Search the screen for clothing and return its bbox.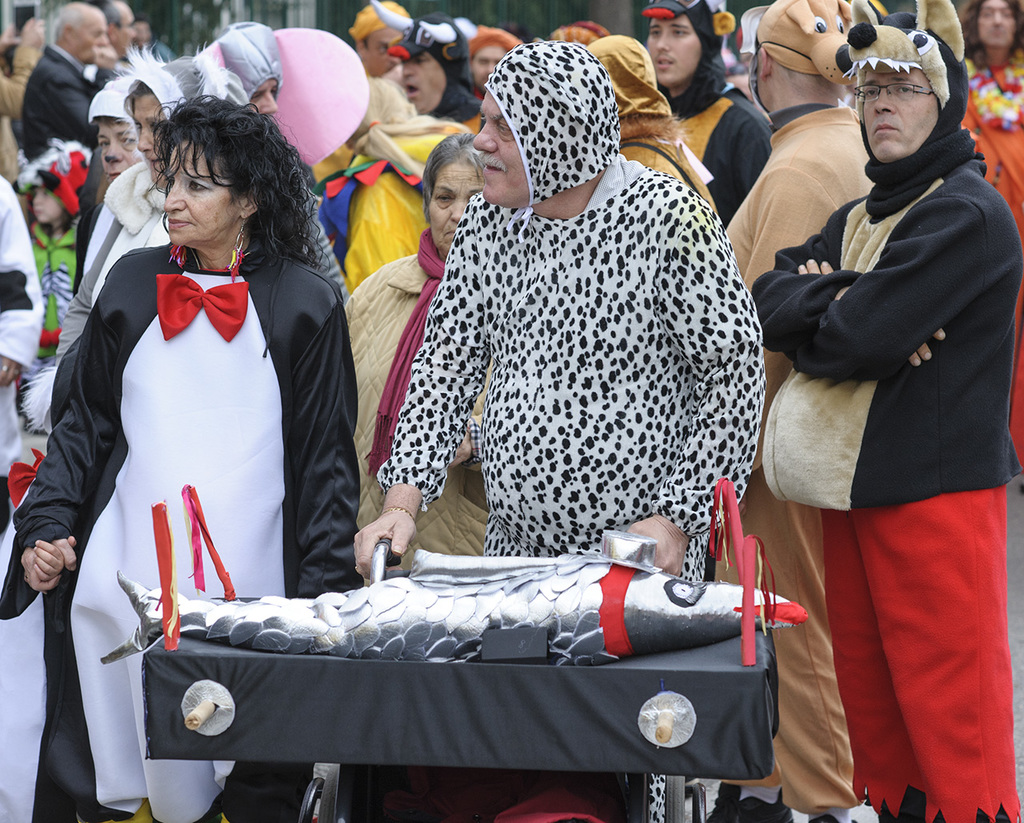
Found: 21/215/82/353.
